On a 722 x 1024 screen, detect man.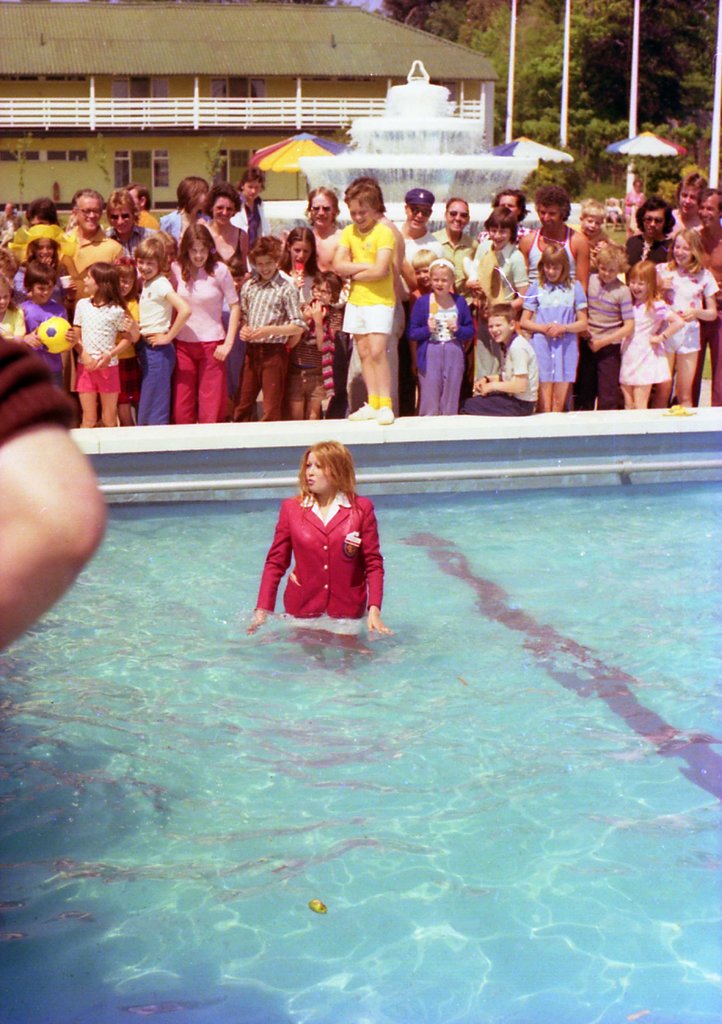
box(616, 200, 680, 268).
